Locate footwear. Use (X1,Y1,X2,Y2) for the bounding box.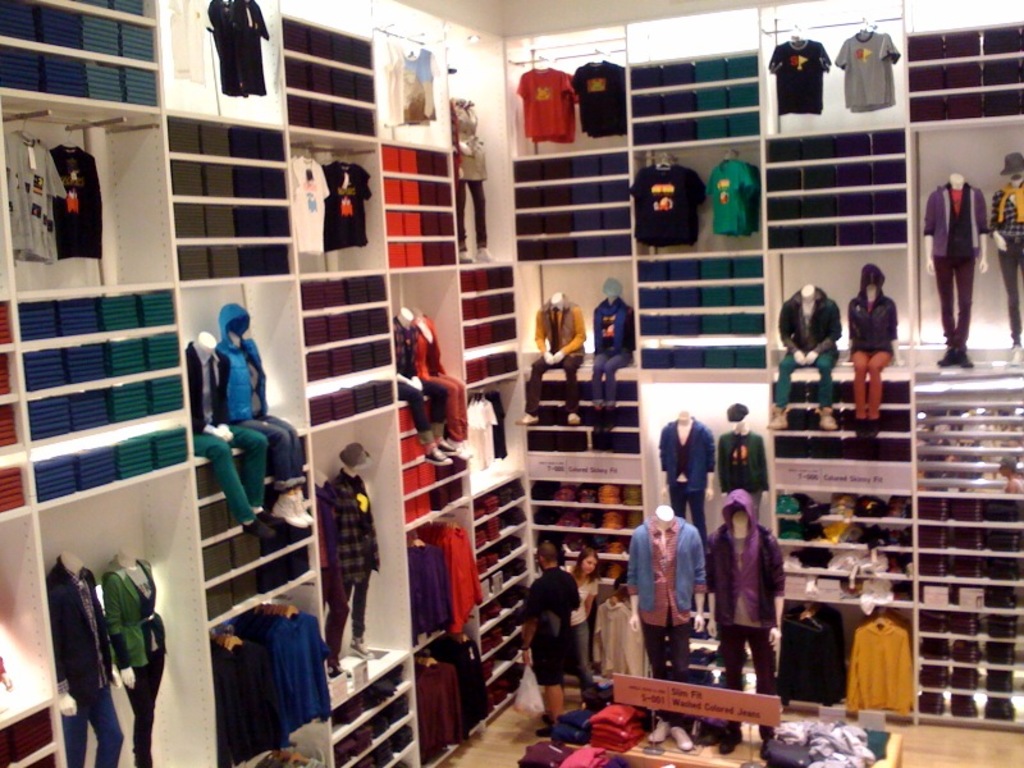
(477,246,492,264).
